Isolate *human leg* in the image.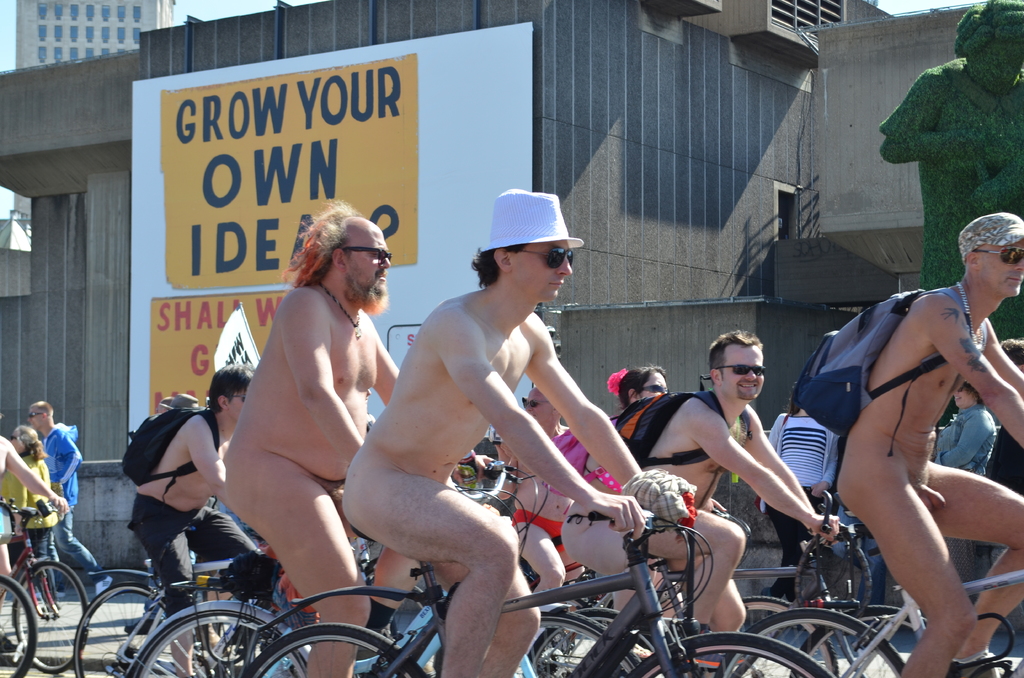
Isolated region: [left=650, top=502, right=740, bottom=665].
